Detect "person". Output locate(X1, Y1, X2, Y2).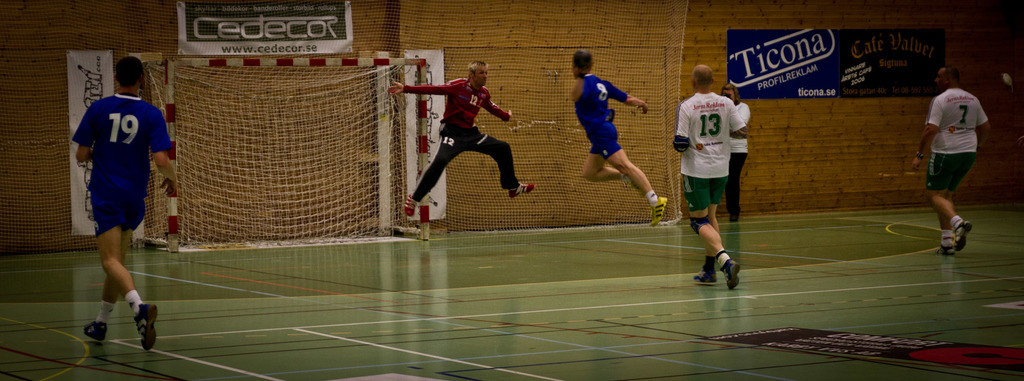
locate(76, 56, 169, 346).
